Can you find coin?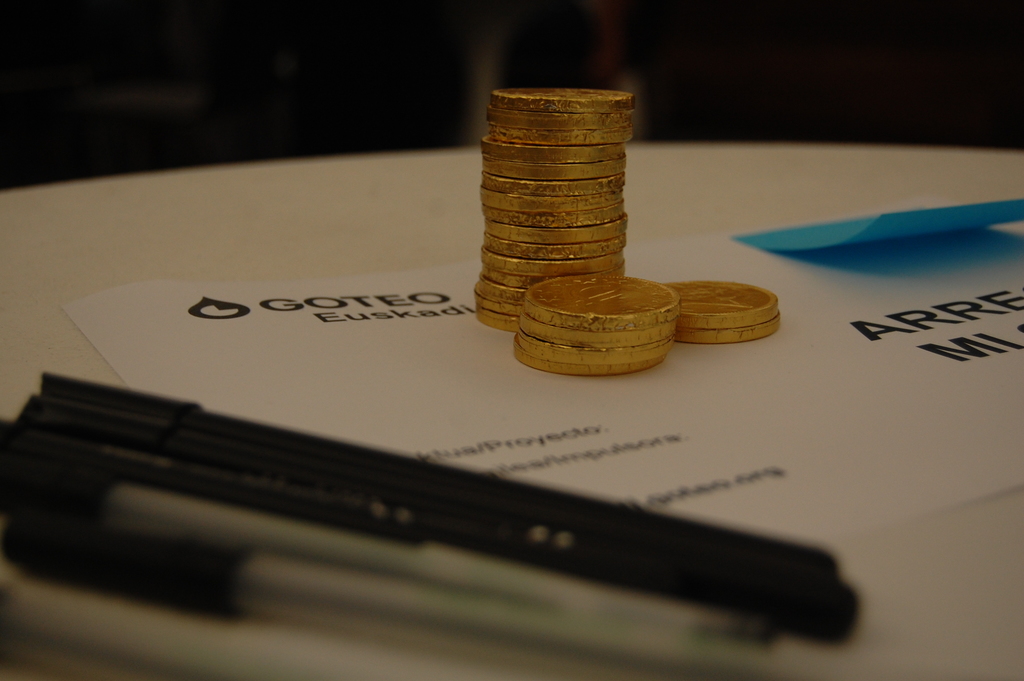
Yes, bounding box: [518,323,676,343].
